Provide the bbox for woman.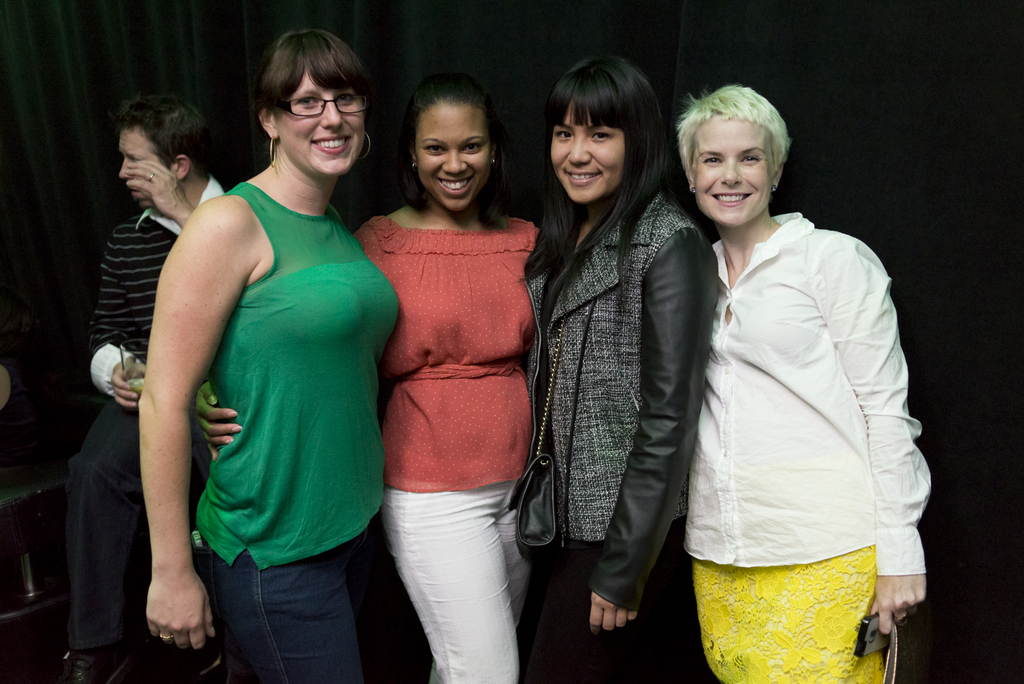
x1=196, y1=73, x2=541, y2=683.
